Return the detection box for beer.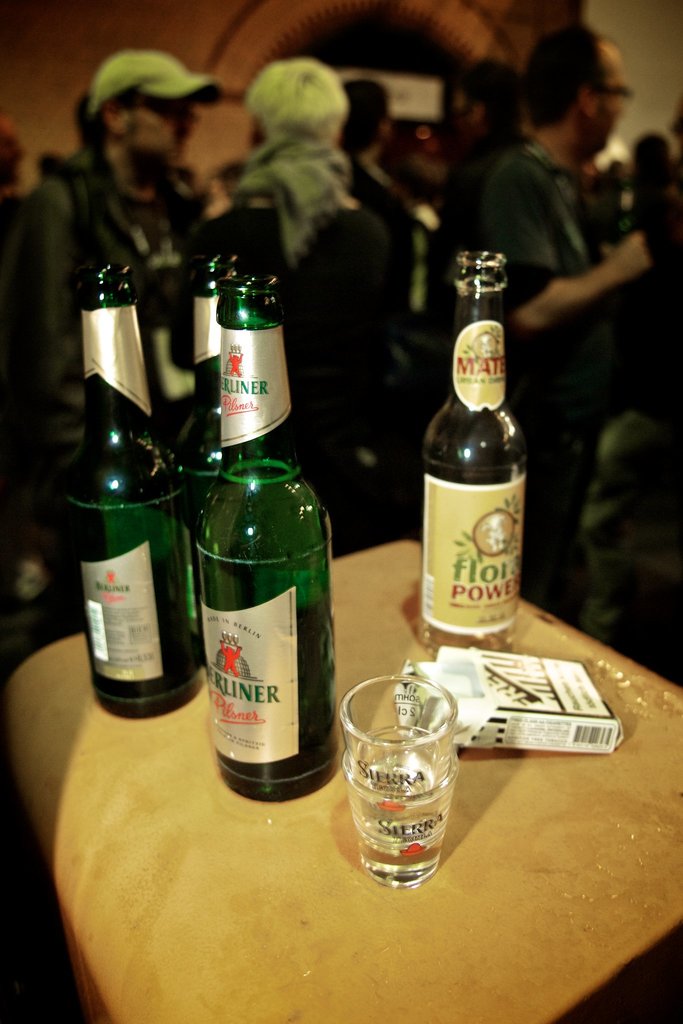
crop(419, 245, 524, 653).
